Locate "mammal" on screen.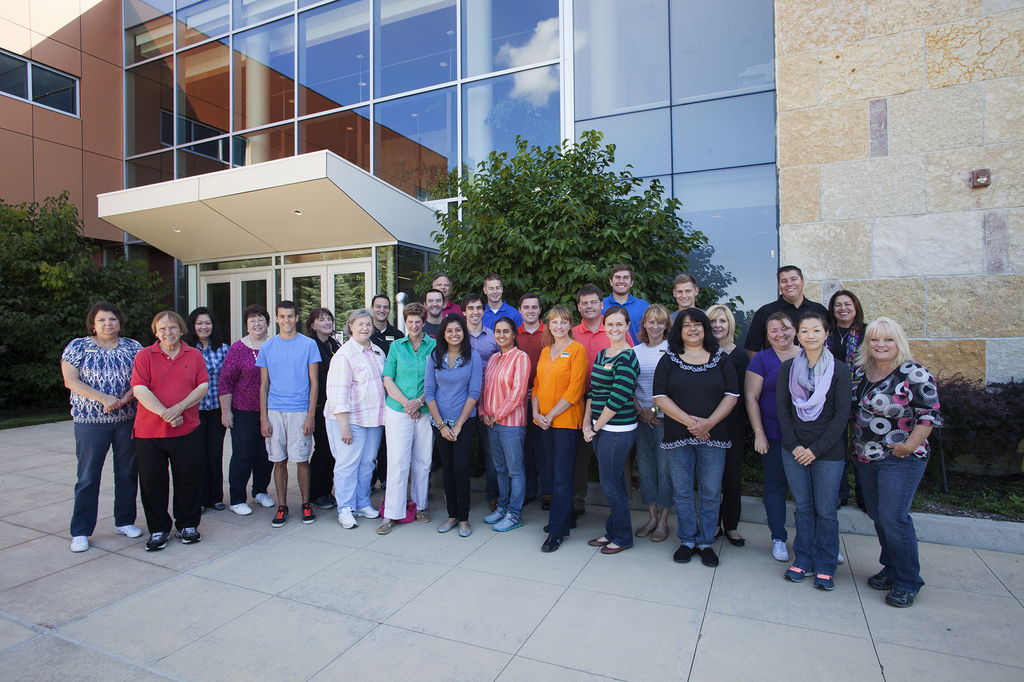
On screen at (x1=646, y1=308, x2=741, y2=566).
